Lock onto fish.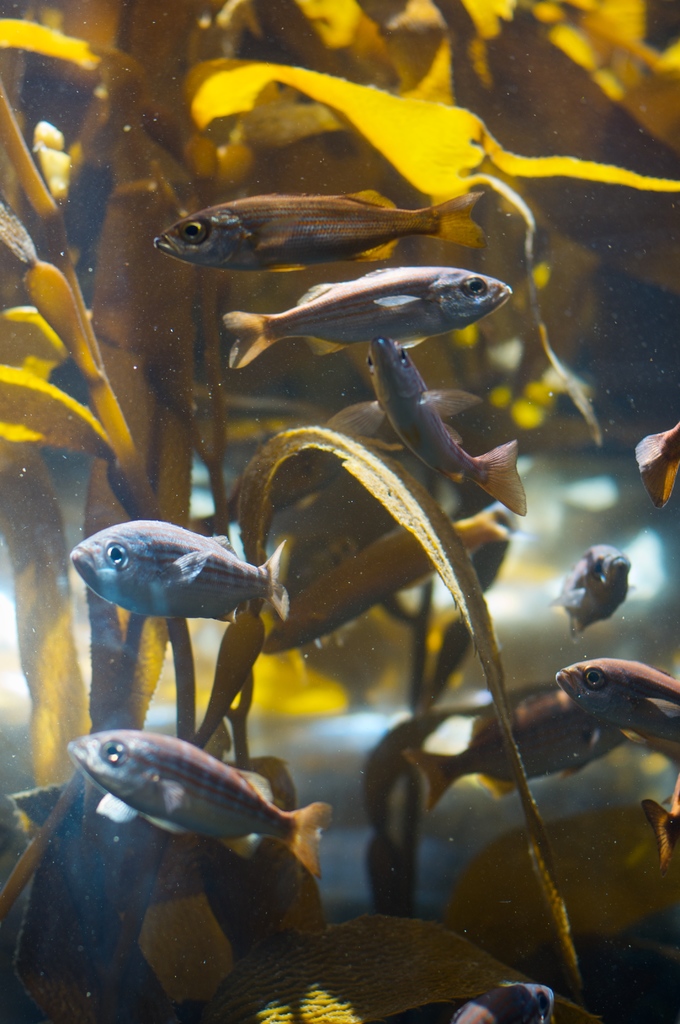
Locked: bbox=(69, 519, 292, 622).
